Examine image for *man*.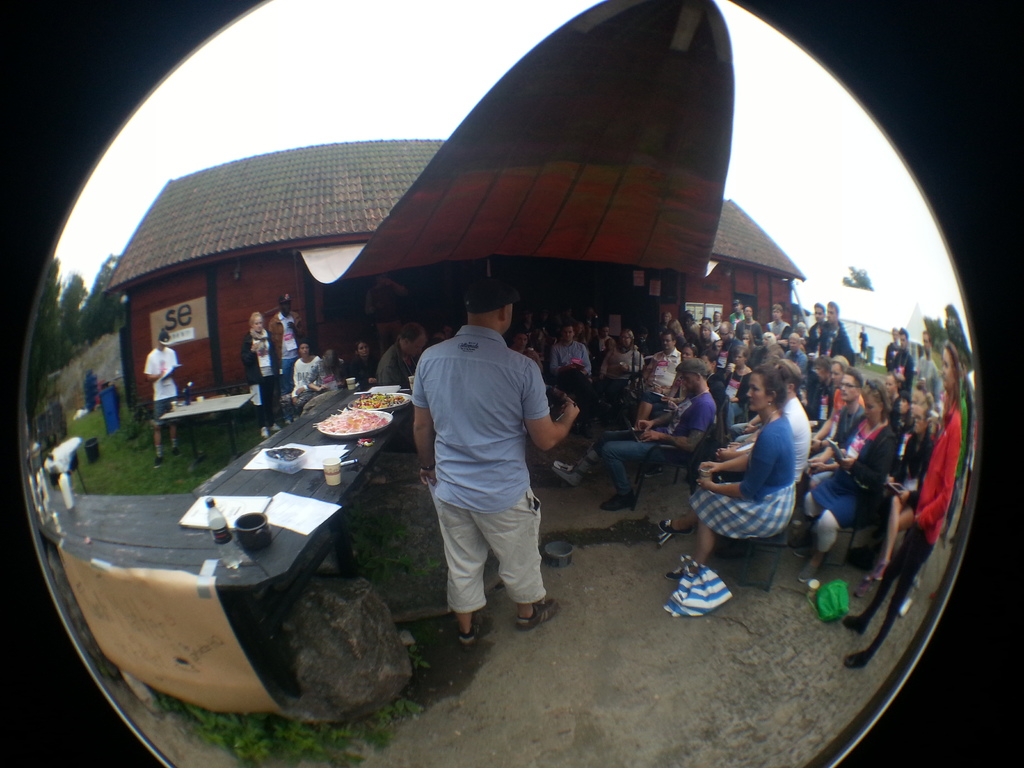
Examination result: x1=375, y1=325, x2=429, y2=383.
